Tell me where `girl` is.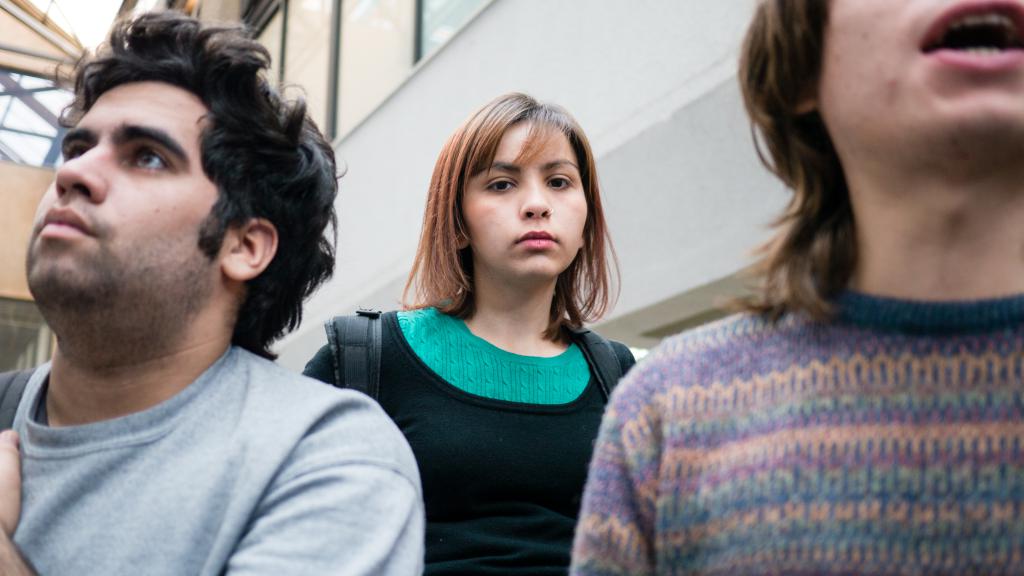
`girl` is at rect(300, 91, 635, 575).
